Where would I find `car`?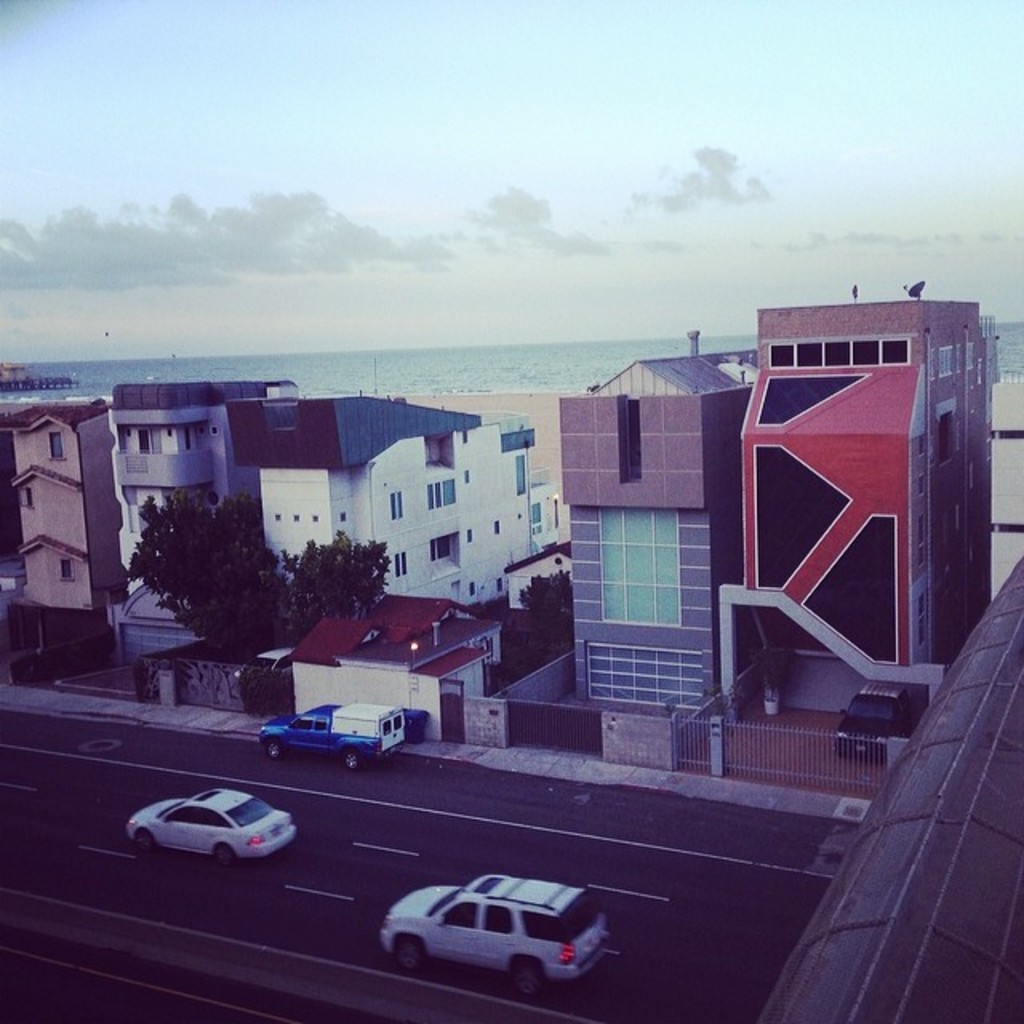
At rect(123, 787, 298, 872).
